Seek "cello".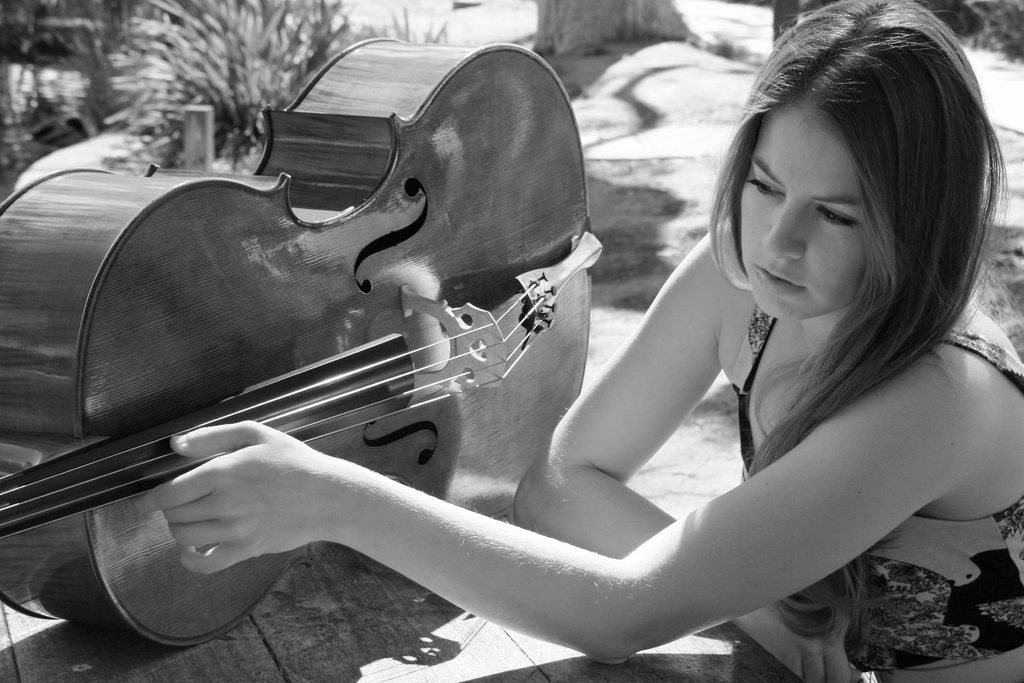
<box>0,41,591,651</box>.
